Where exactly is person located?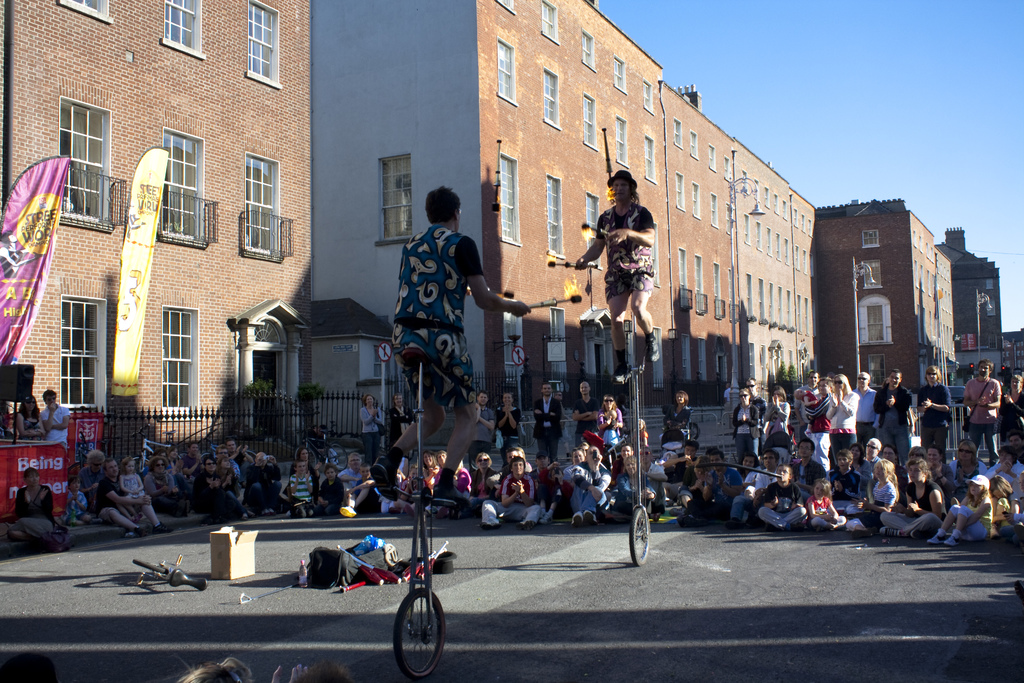
Its bounding box is 268/661/353/682.
